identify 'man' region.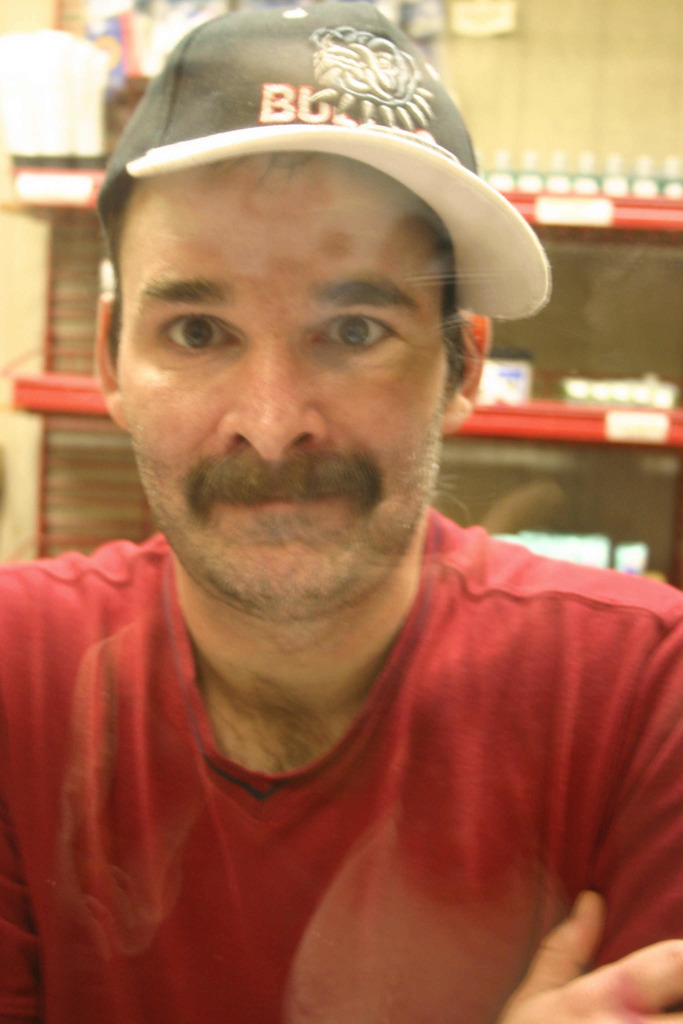
Region: box=[0, 13, 652, 1023].
